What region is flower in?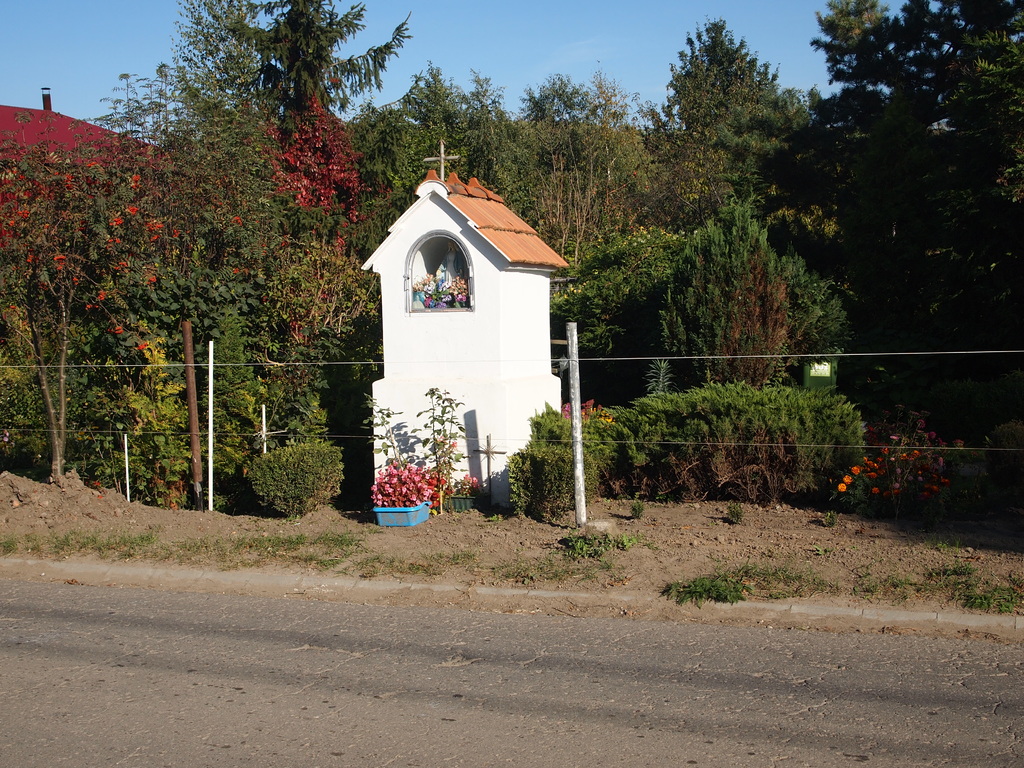
BBox(19, 208, 29, 218).
